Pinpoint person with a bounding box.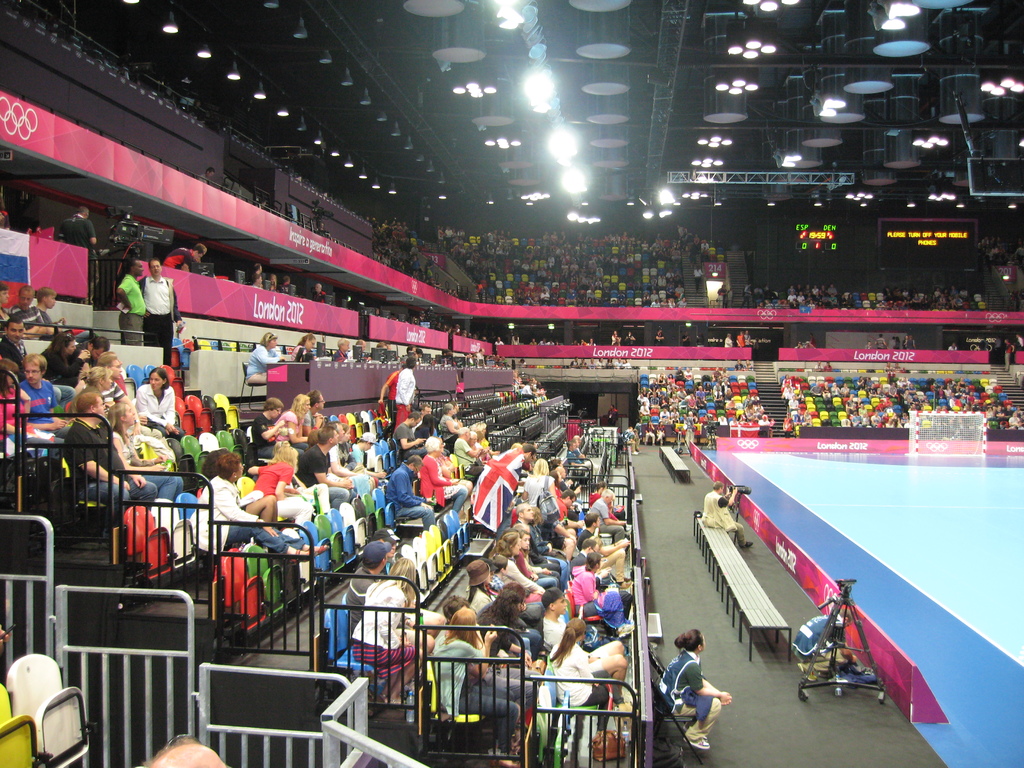
<box>477,348,486,362</box>.
